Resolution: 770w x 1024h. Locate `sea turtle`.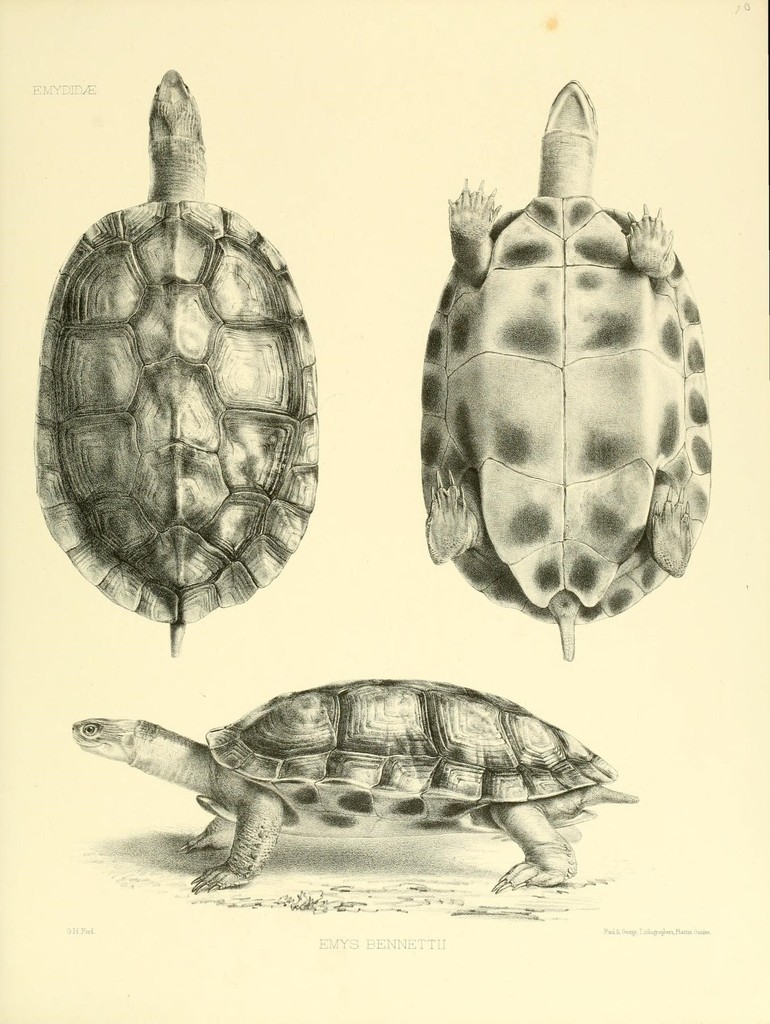
31, 63, 318, 659.
